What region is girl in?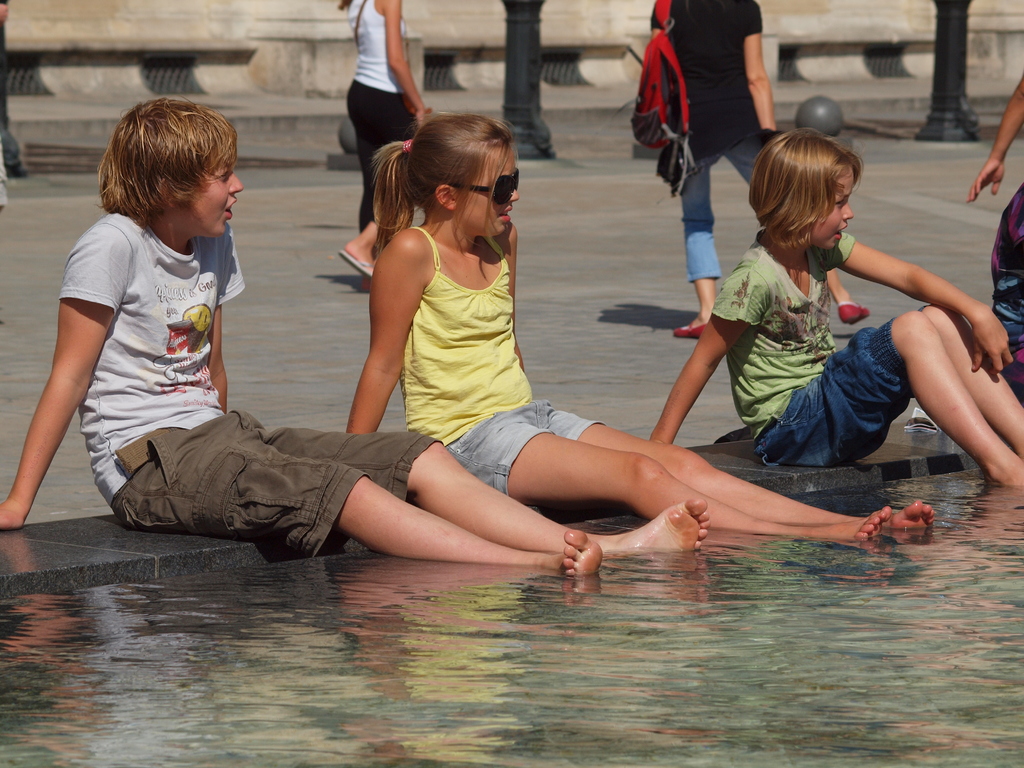
detection(342, 109, 940, 543).
